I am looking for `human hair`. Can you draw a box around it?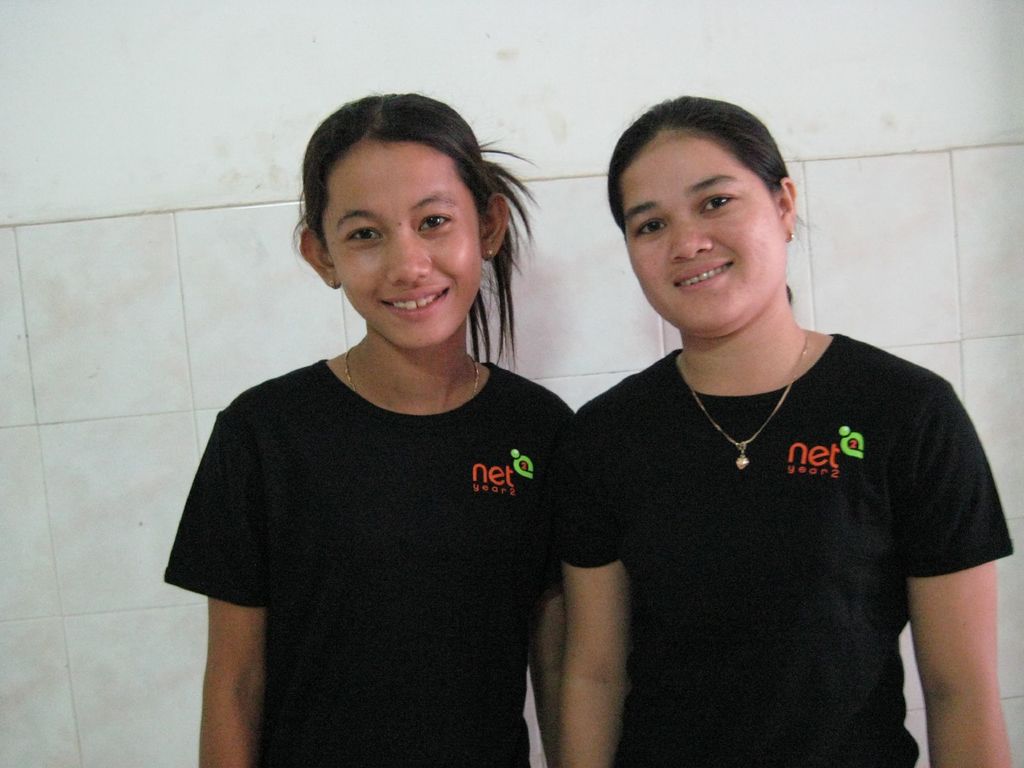
Sure, the bounding box is [277,99,533,386].
